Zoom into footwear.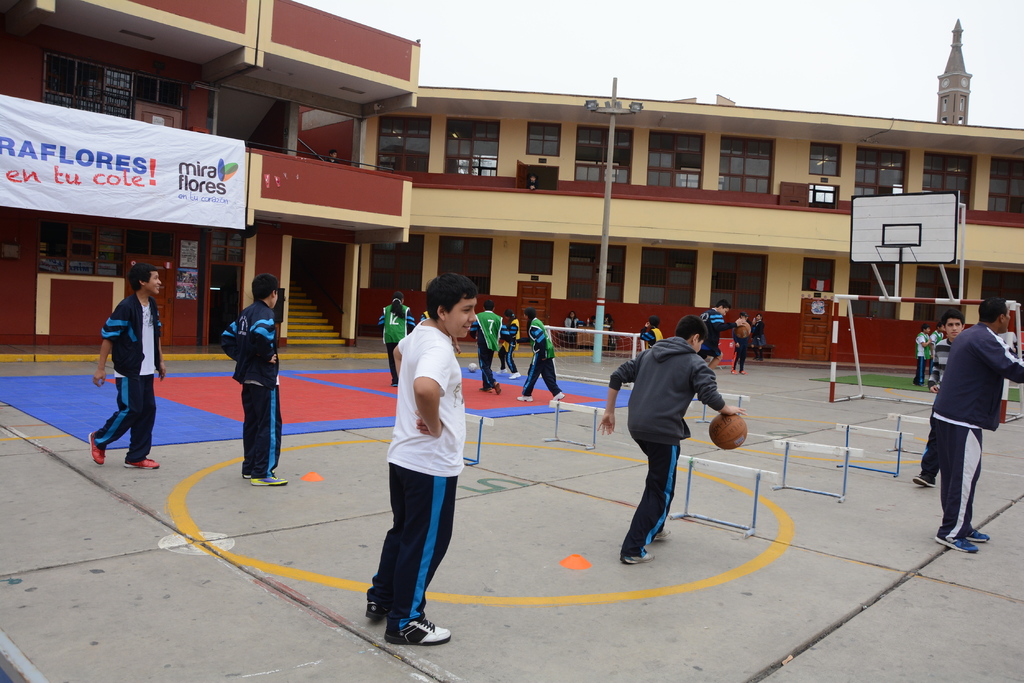
Zoom target: 554 394 568 400.
